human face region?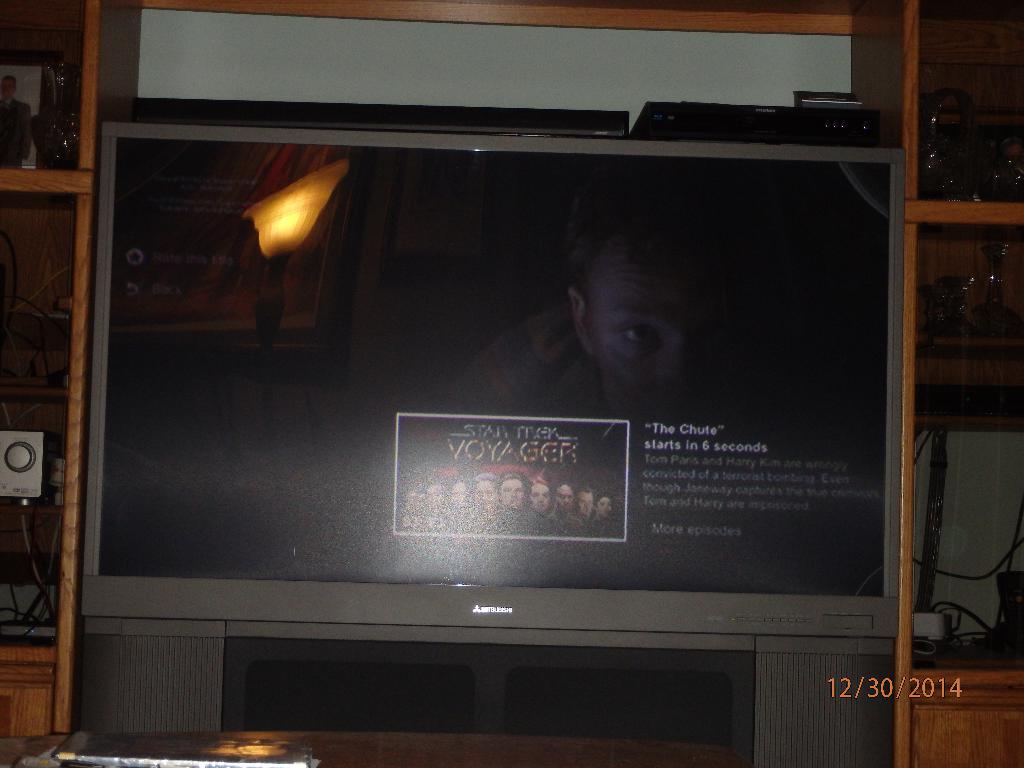
box=[528, 482, 551, 515]
